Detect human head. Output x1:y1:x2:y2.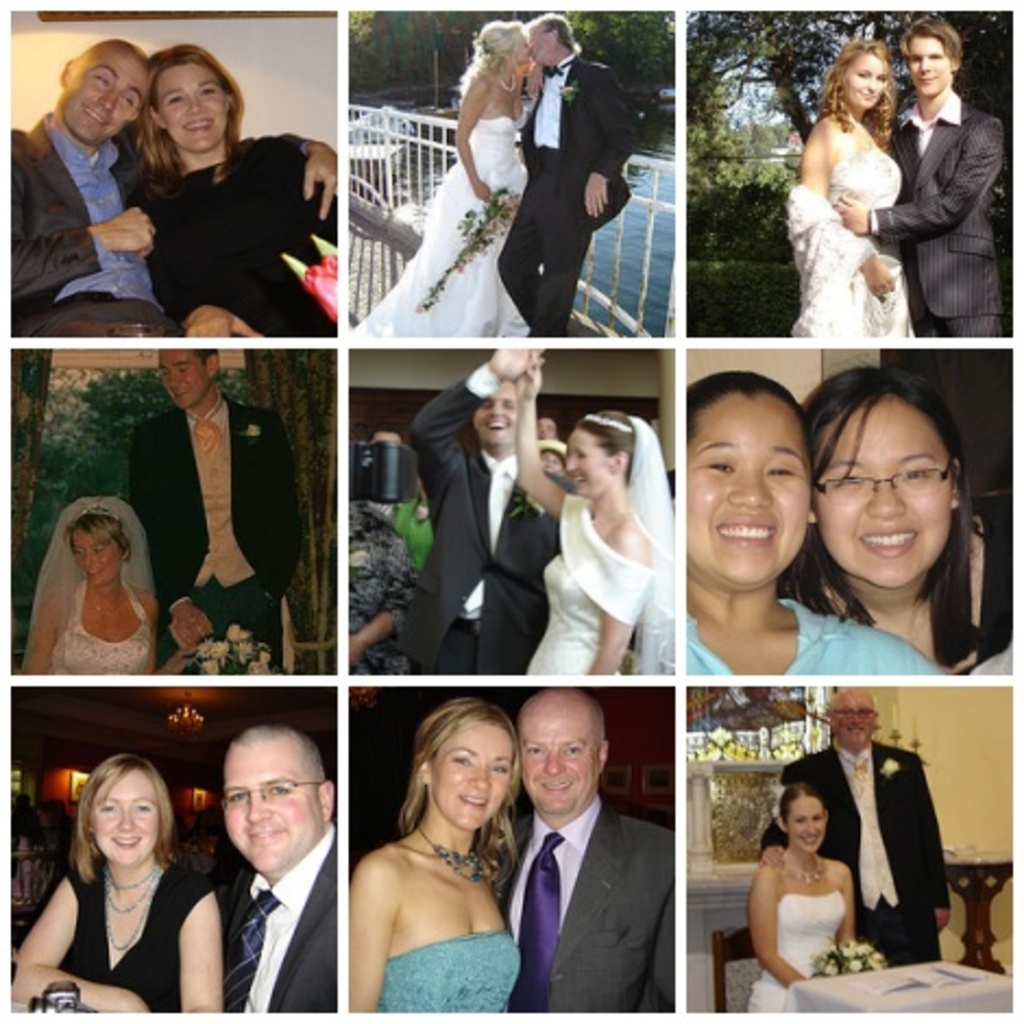
538:444:566:475.
